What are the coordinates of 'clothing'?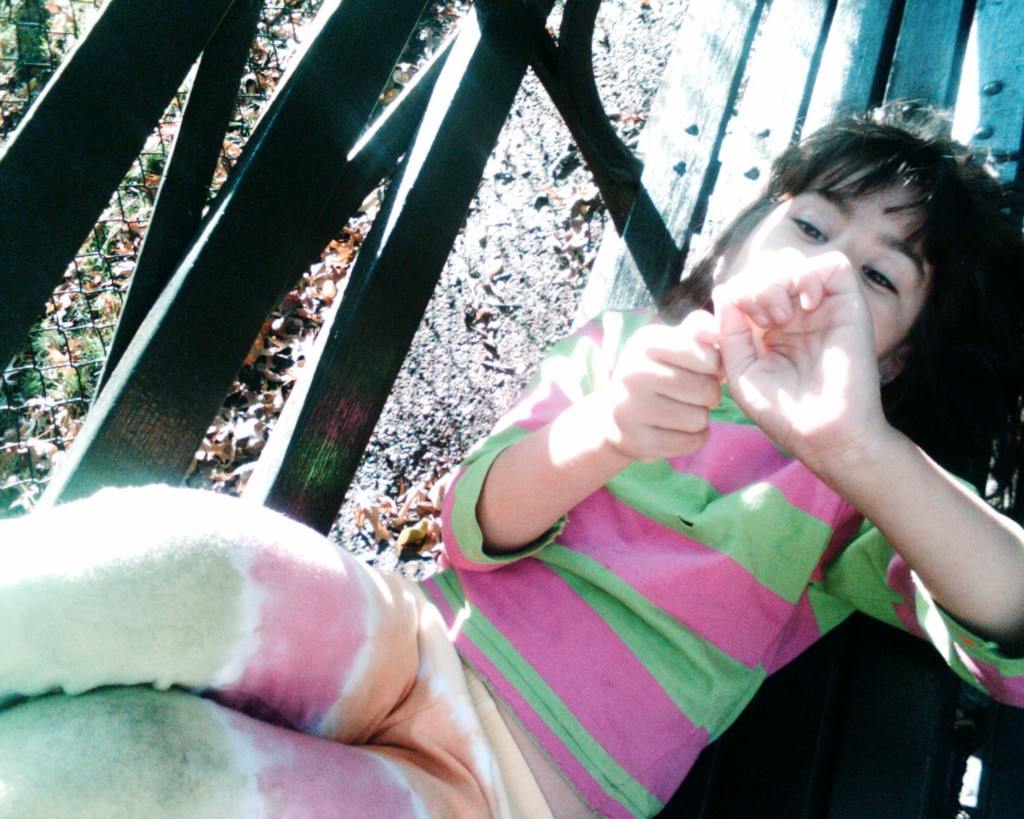
pyautogui.locateOnScreen(0, 298, 1023, 818).
